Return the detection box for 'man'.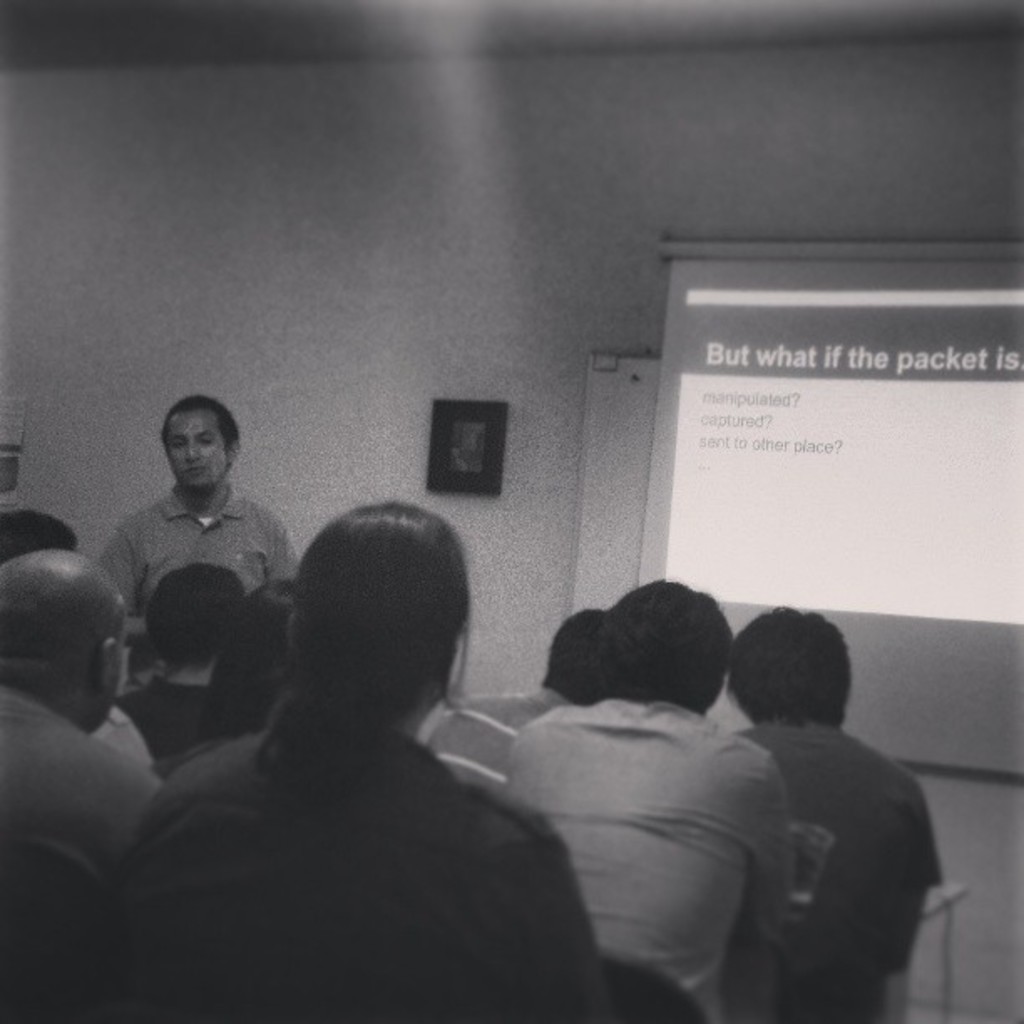
select_region(122, 559, 236, 760).
